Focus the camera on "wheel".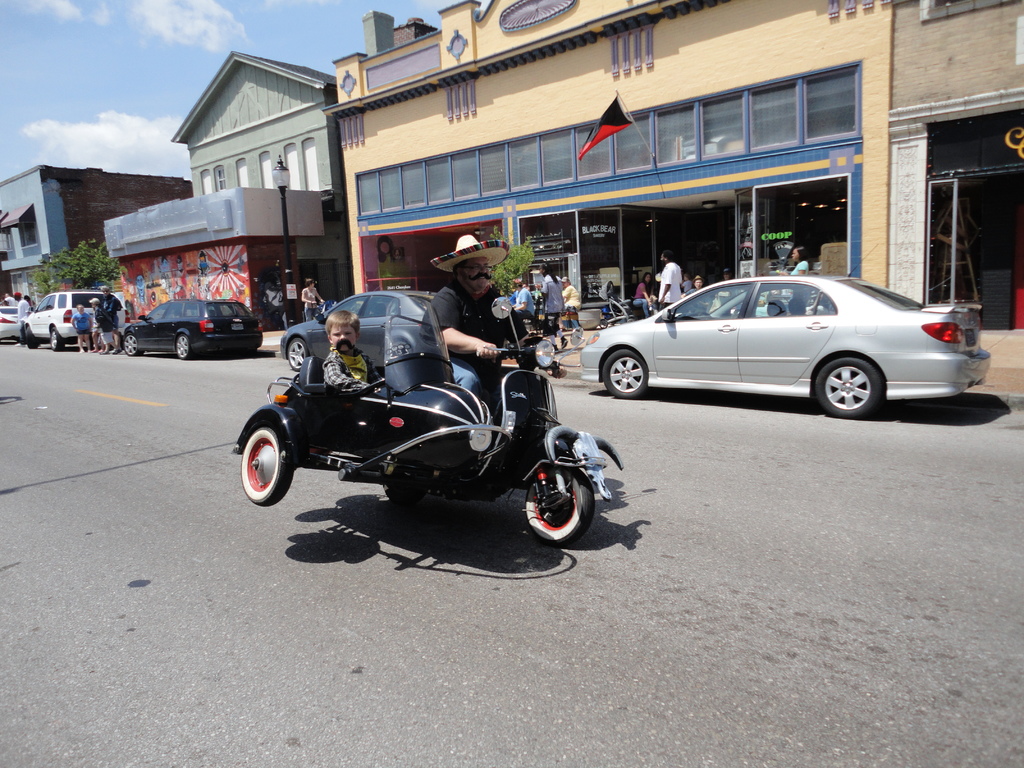
Focus region: bbox(600, 319, 608, 328).
